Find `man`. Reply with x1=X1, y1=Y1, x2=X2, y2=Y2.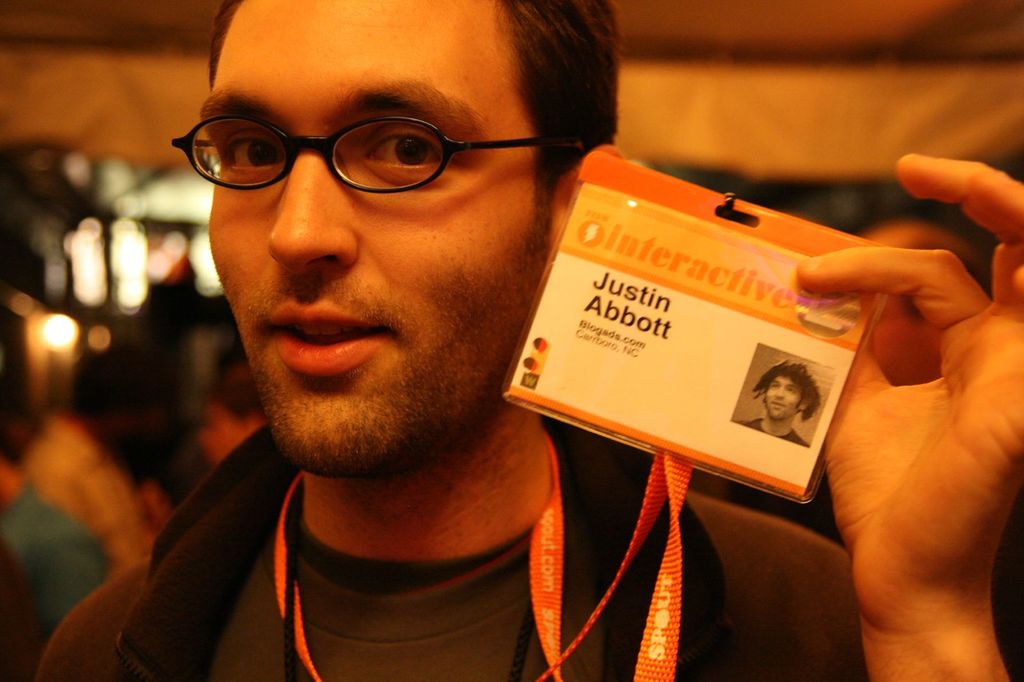
x1=751, y1=368, x2=834, y2=452.
